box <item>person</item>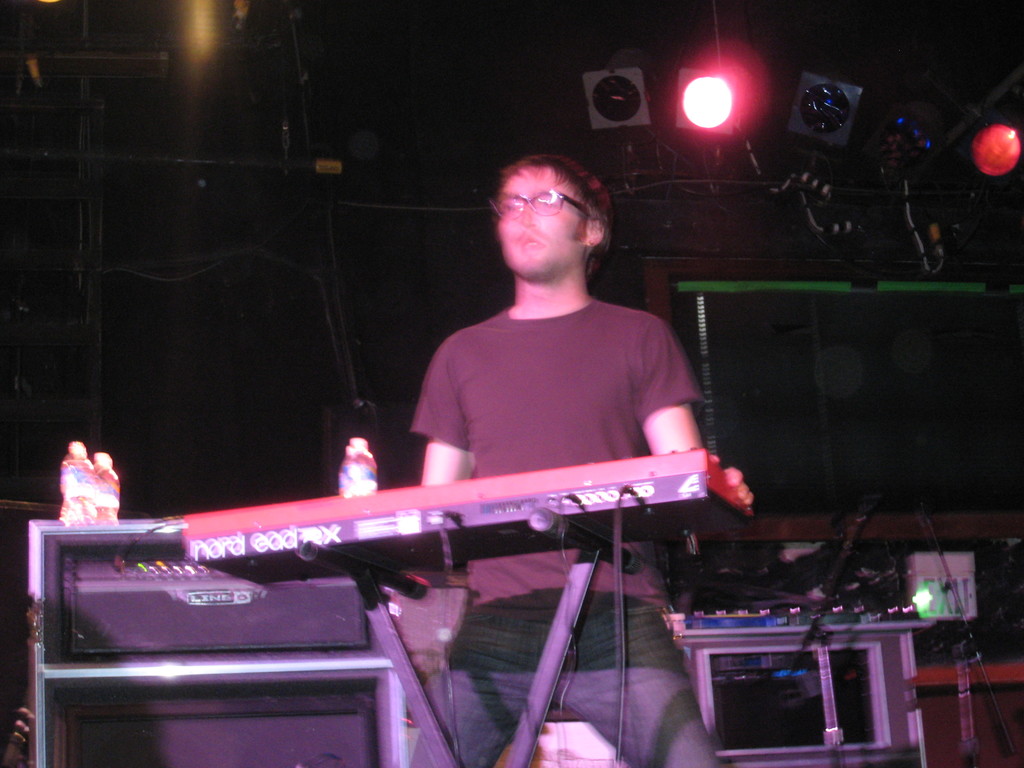
rect(410, 146, 753, 767)
